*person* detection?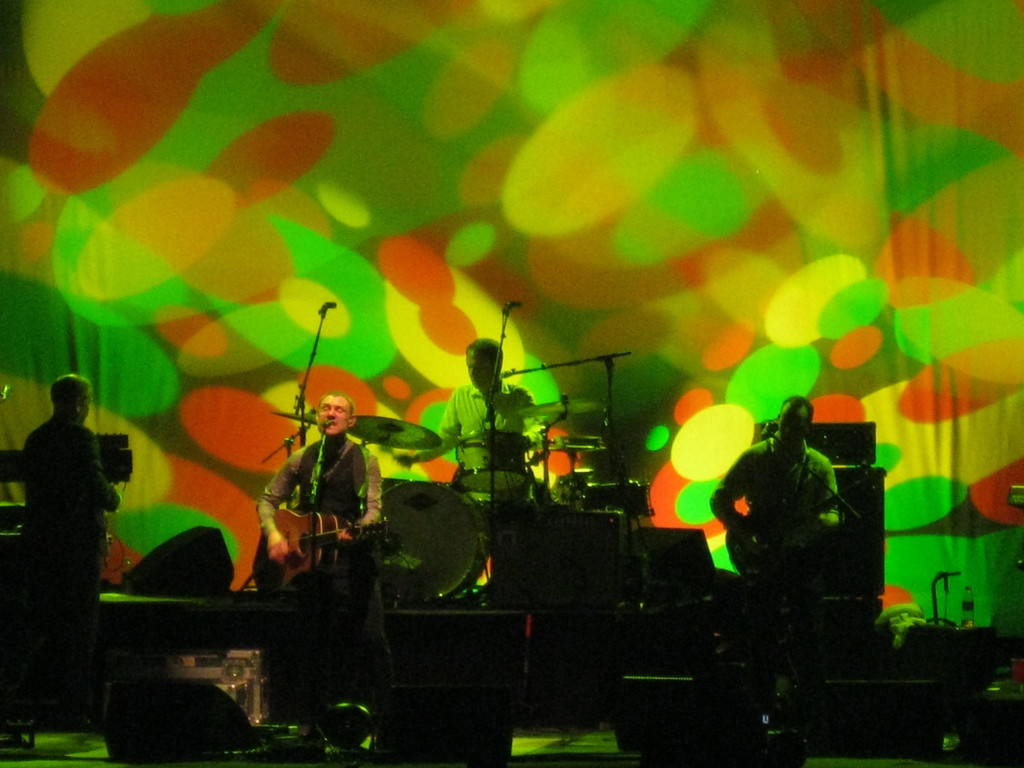
<region>15, 359, 118, 705</region>
